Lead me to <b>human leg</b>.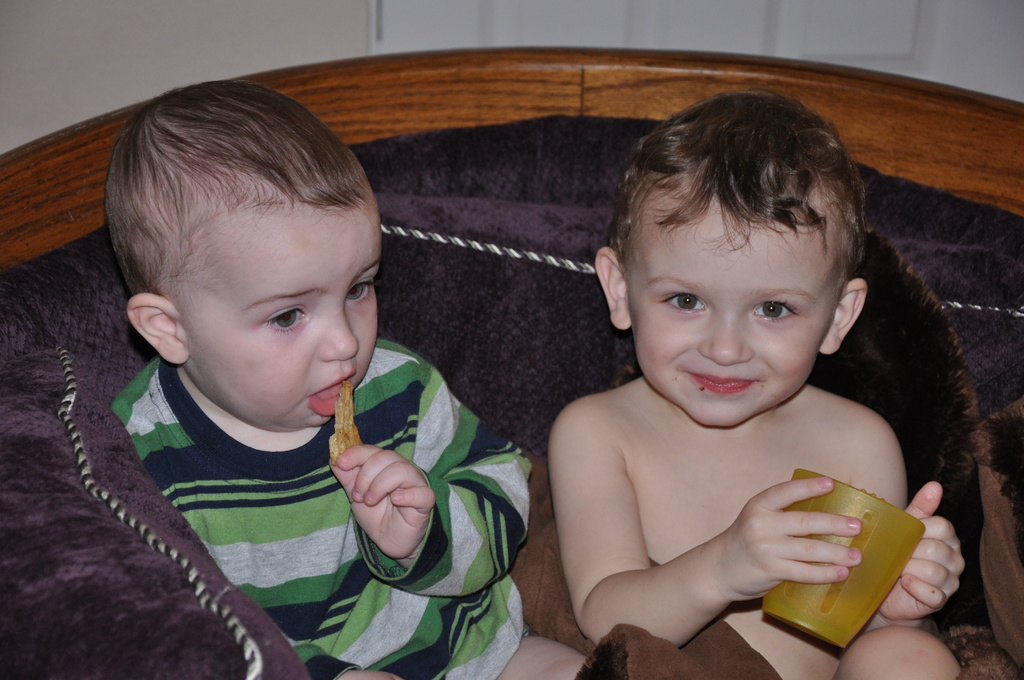
Lead to pyautogui.locateOnScreen(477, 628, 591, 679).
